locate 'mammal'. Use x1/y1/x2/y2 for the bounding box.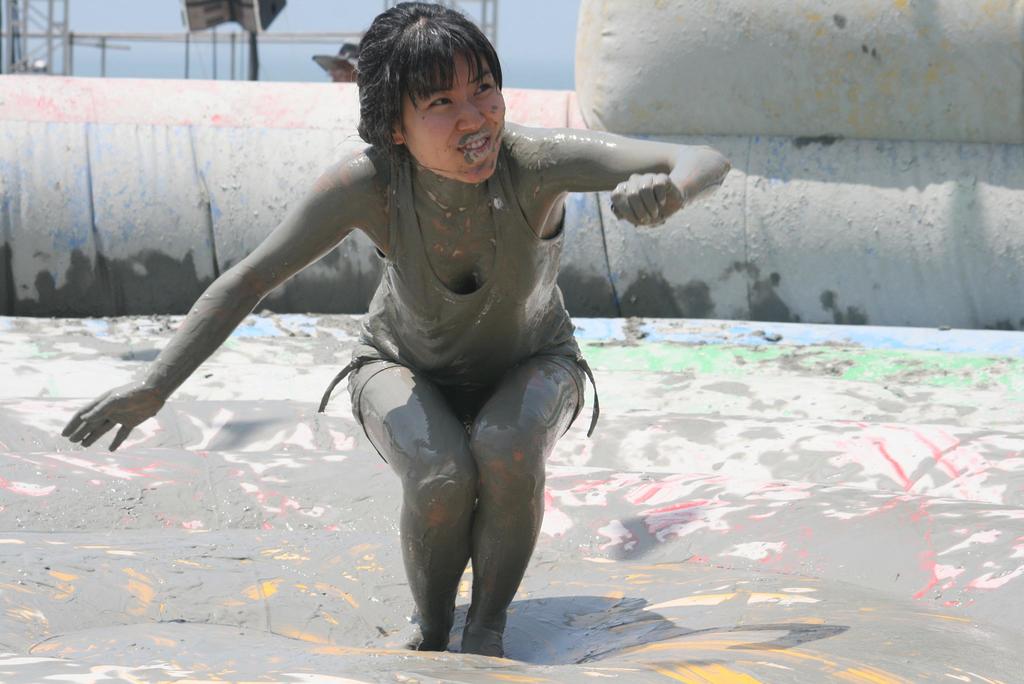
308/33/364/82.
